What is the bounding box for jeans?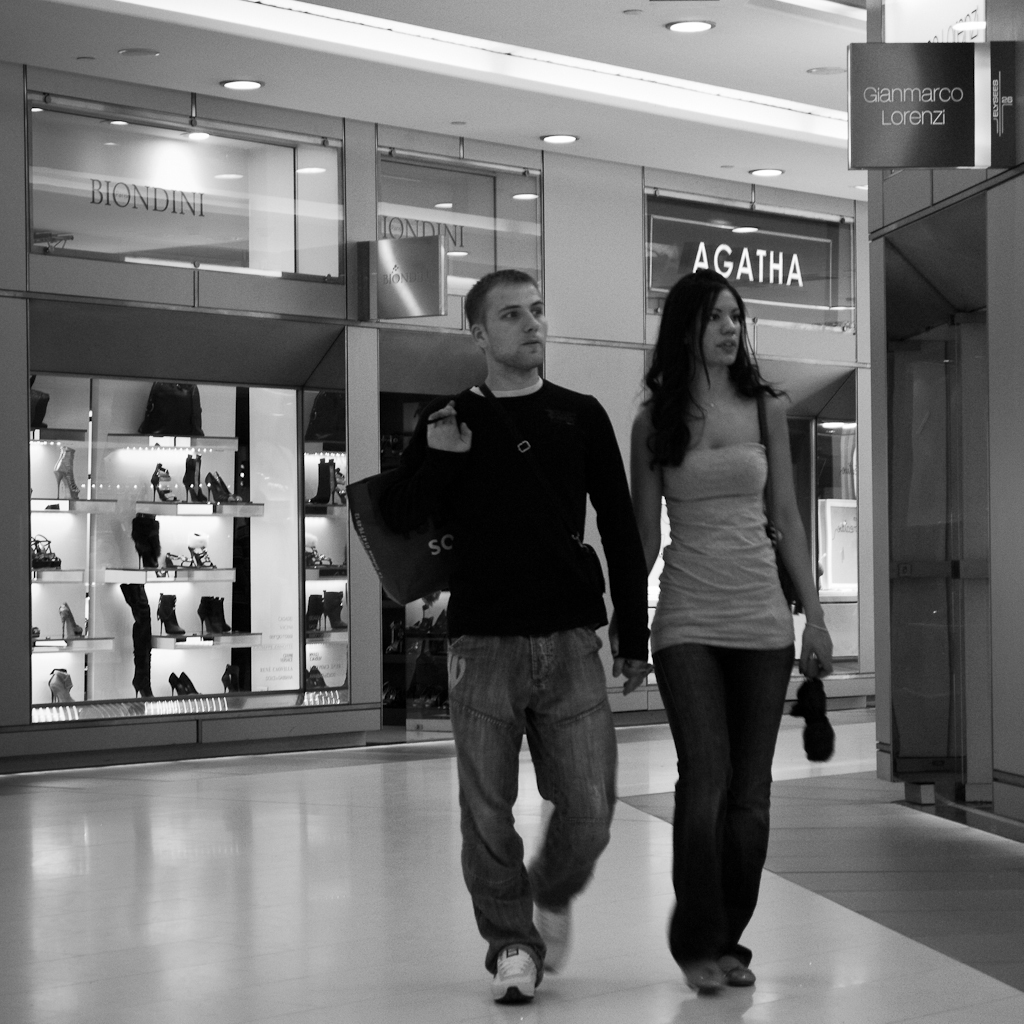
[left=445, top=627, right=615, bottom=987].
